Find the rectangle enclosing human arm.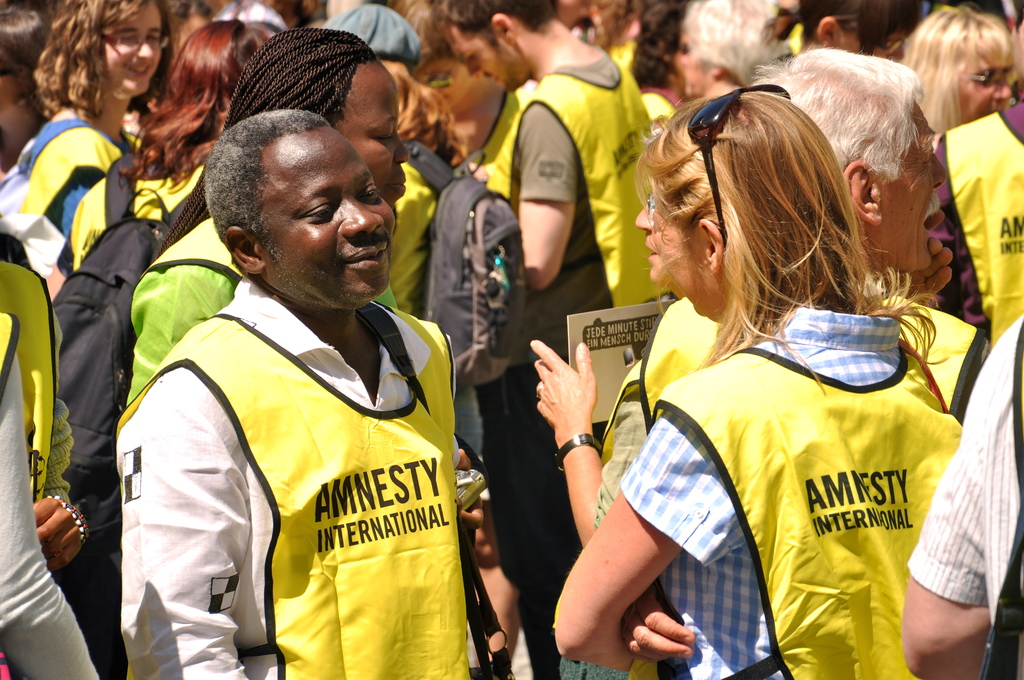
bbox=(894, 209, 953, 306).
